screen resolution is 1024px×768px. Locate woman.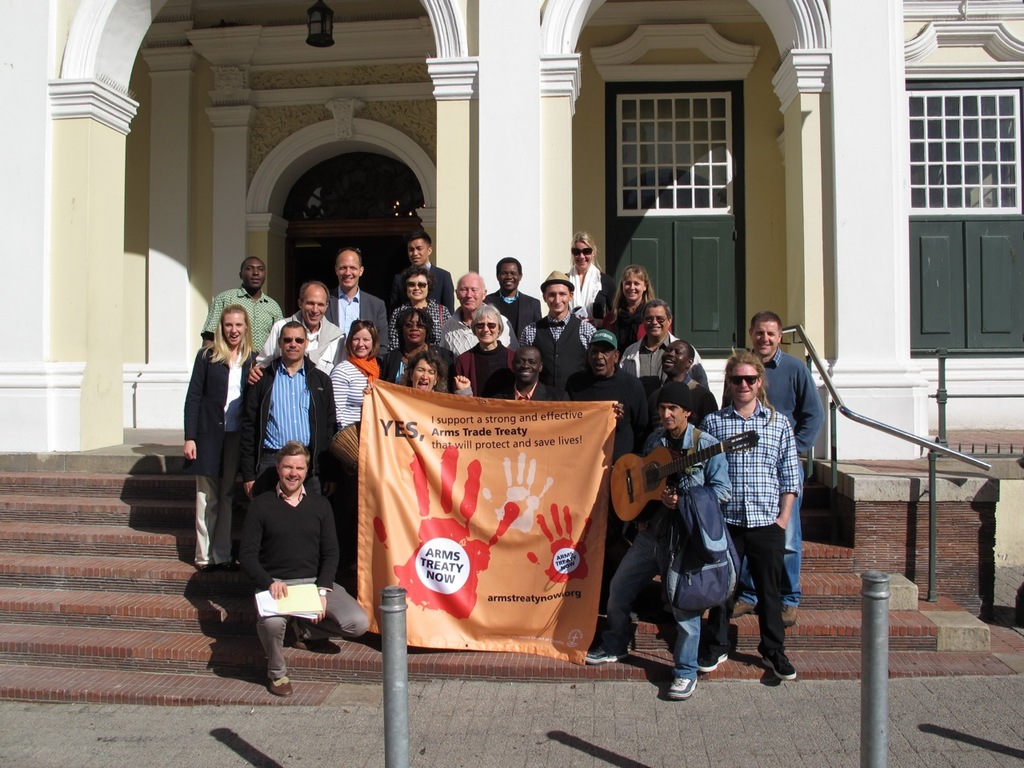
385, 306, 437, 386.
